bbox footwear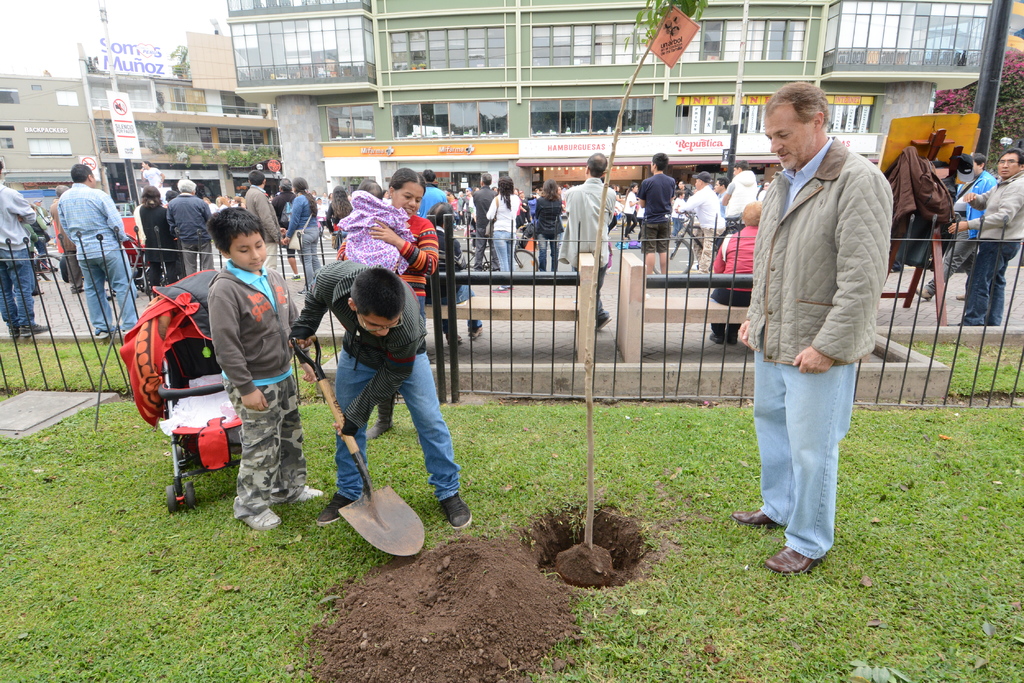
447, 330, 465, 345
